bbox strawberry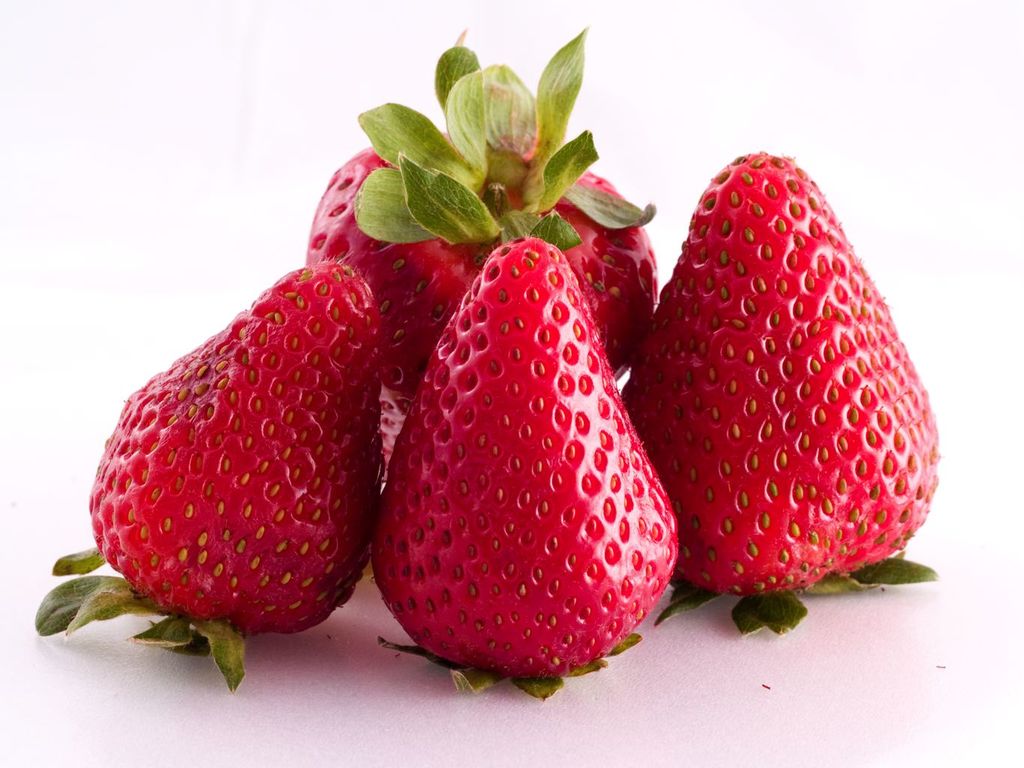
l=627, t=152, r=944, b=627
